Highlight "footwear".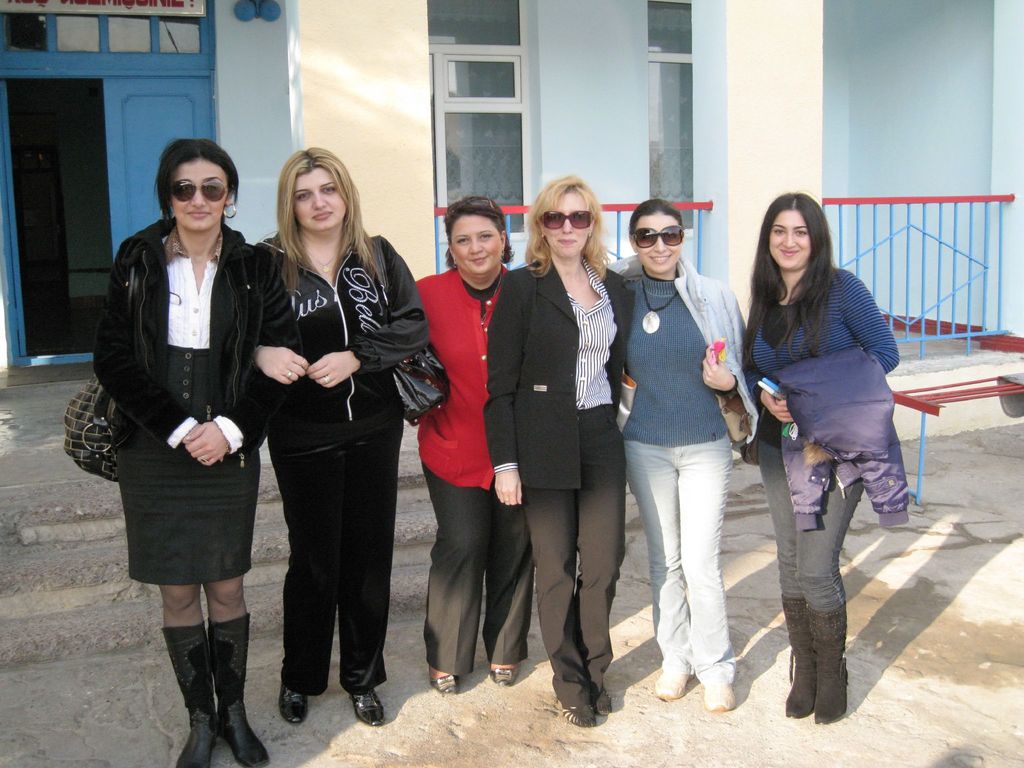
Highlighted region: Rect(344, 695, 387, 725).
